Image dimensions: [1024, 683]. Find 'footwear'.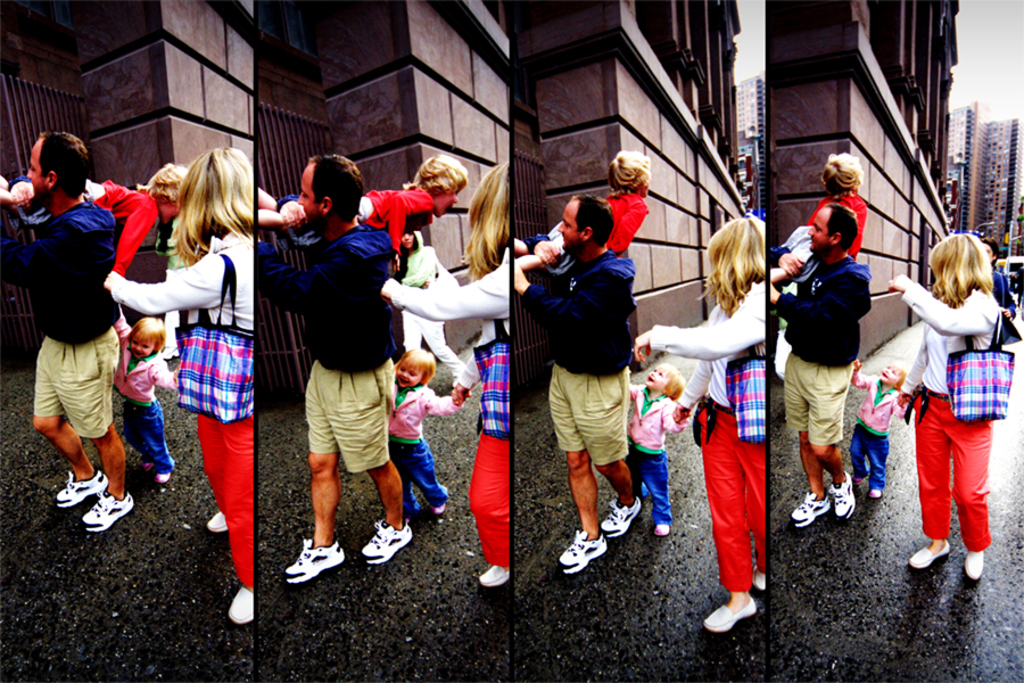
<region>451, 379, 456, 389</region>.
